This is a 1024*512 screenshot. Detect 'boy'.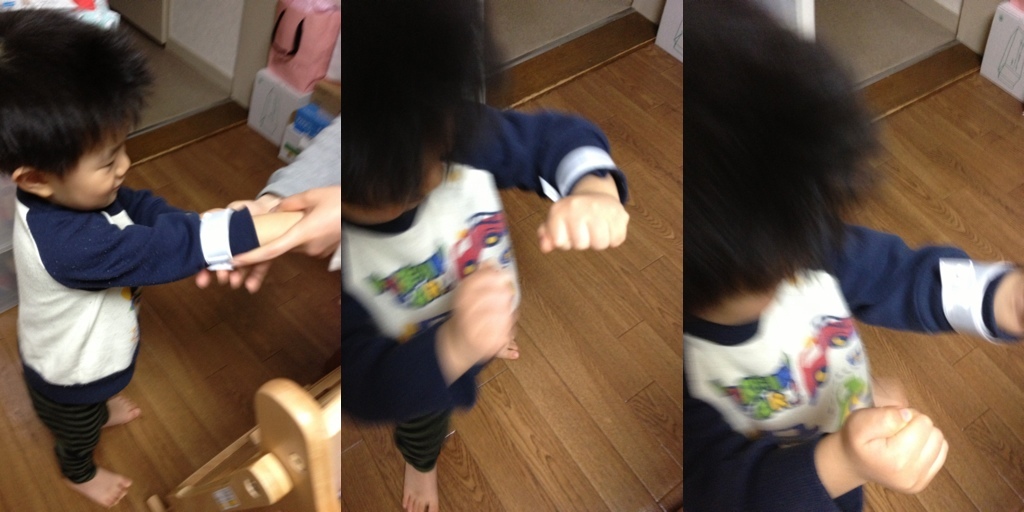
bbox(335, 0, 646, 504).
